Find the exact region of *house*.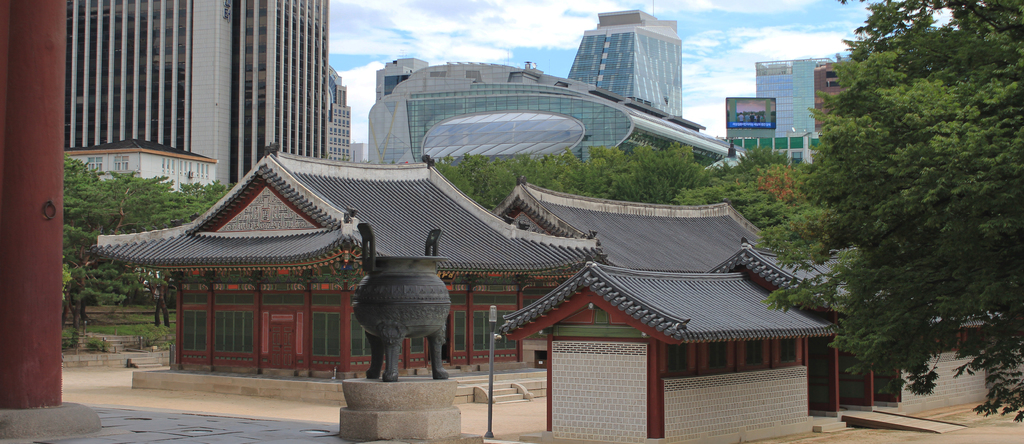
Exact region: bbox=(62, 0, 365, 192).
